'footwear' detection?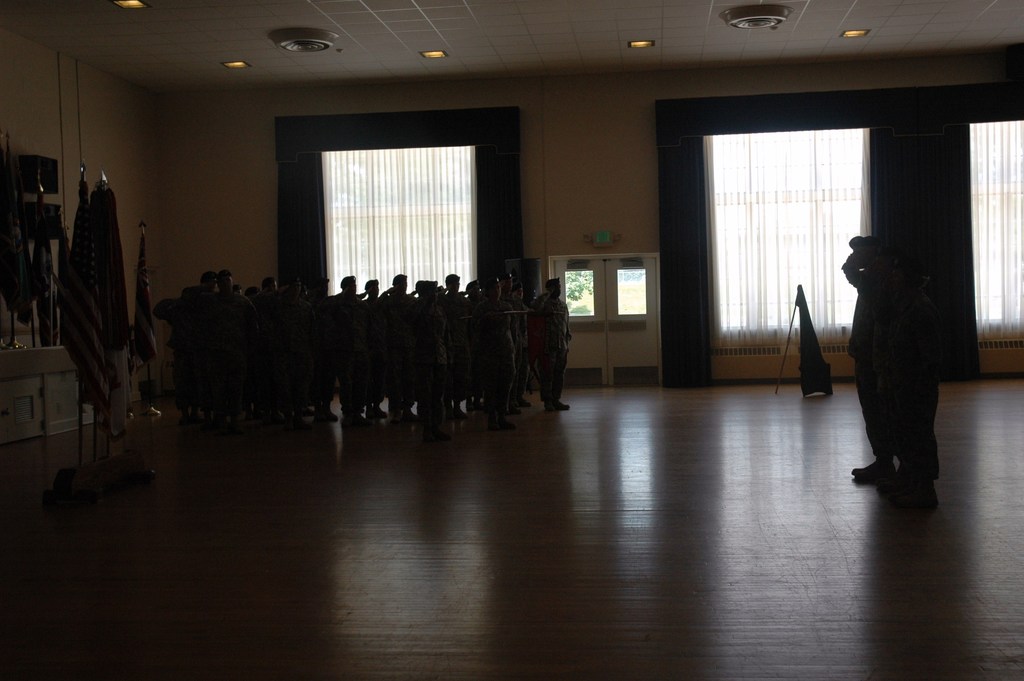
[513, 403, 522, 409]
